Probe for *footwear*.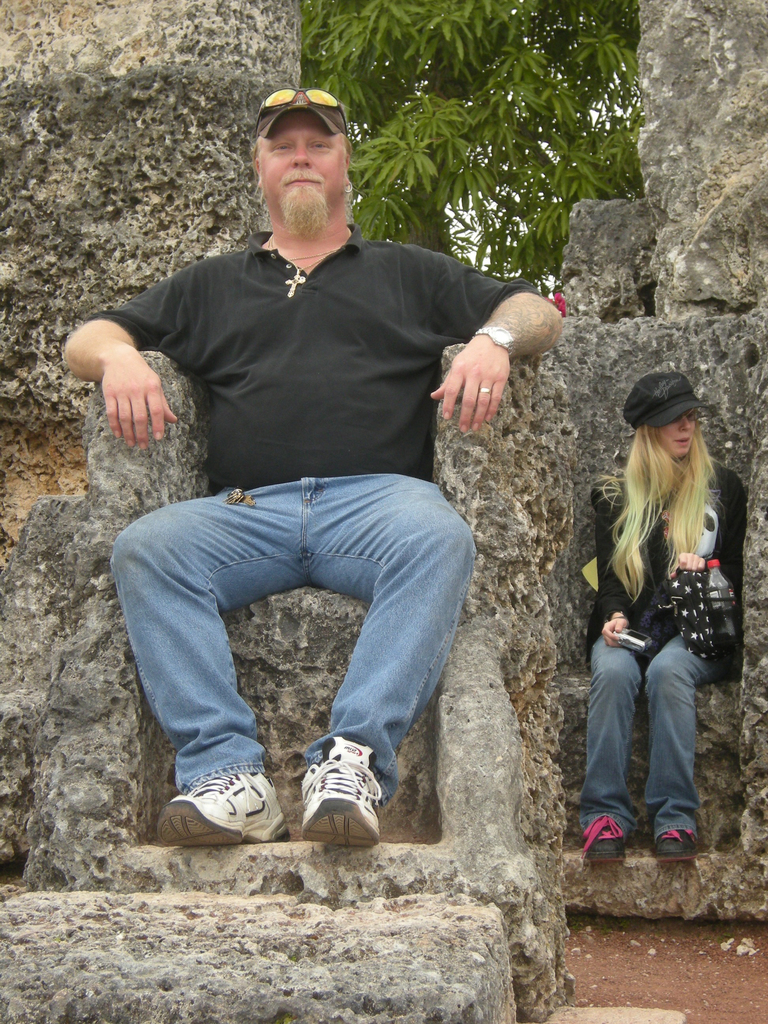
Probe result: [x1=145, y1=774, x2=296, y2=848].
